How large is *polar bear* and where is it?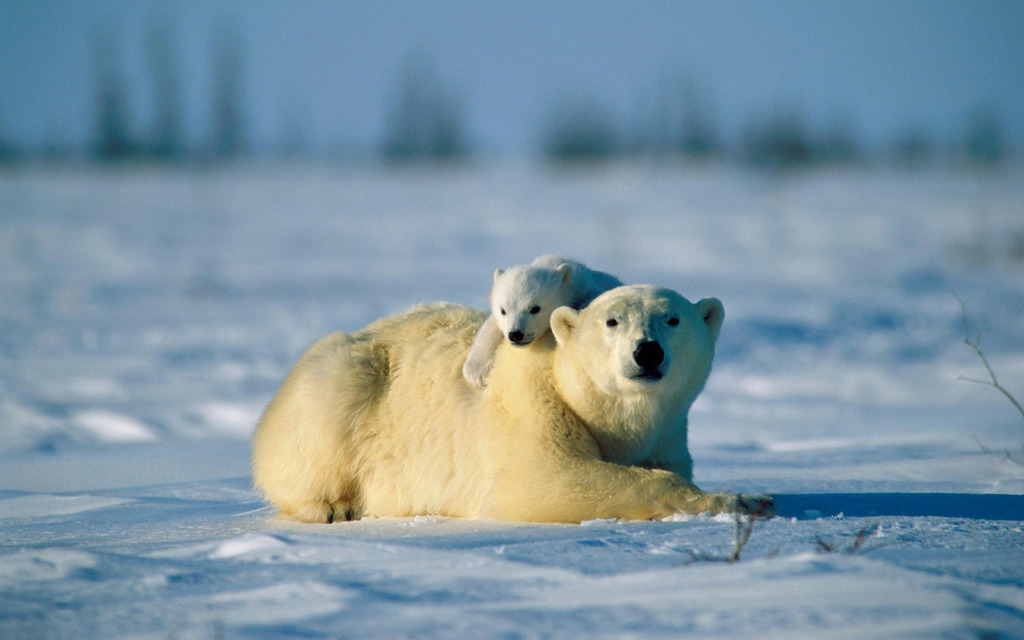
Bounding box: pyautogui.locateOnScreen(245, 284, 772, 529).
